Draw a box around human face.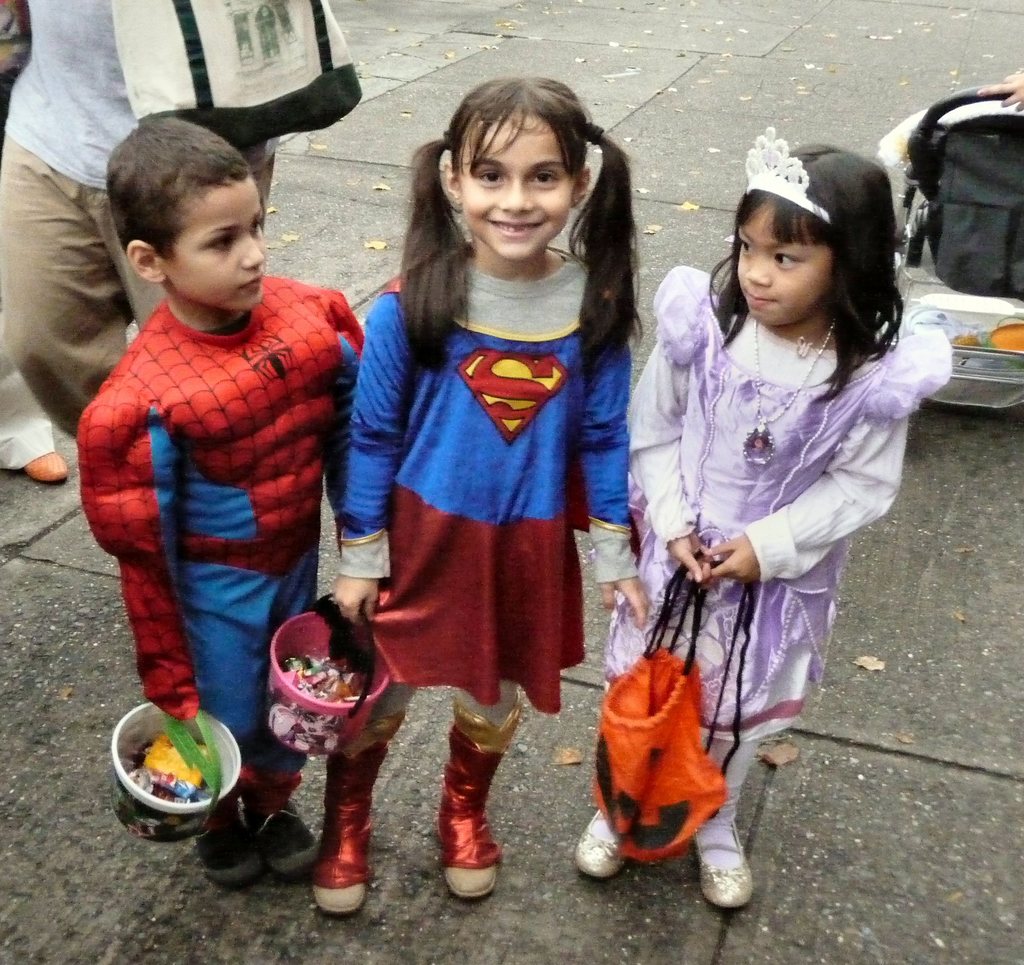
l=165, t=180, r=269, b=314.
